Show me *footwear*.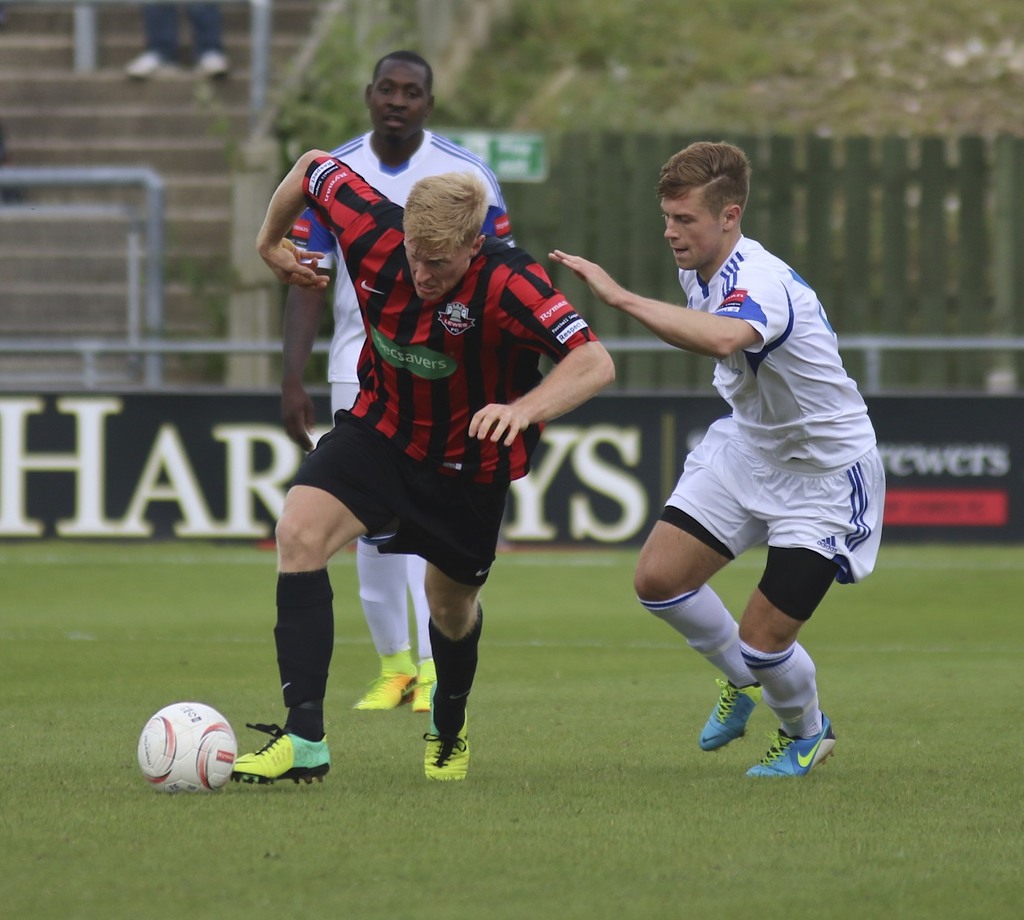
*footwear* is here: l=726, t=715, r=835, b=780.
